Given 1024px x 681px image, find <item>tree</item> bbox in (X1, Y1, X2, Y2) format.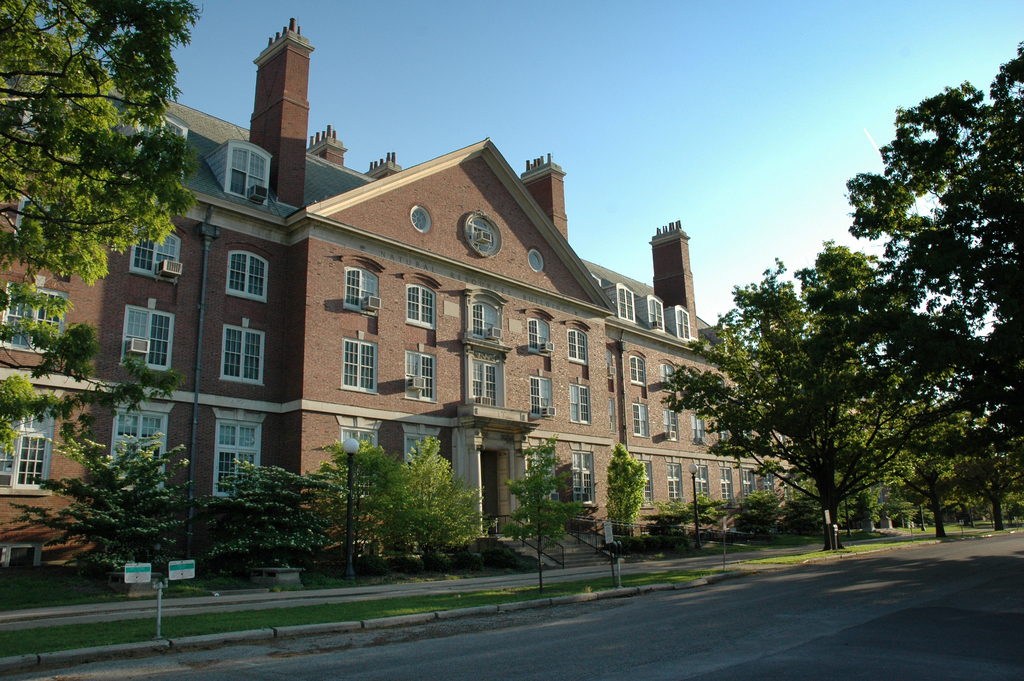
(0, 413, 321, 573).
